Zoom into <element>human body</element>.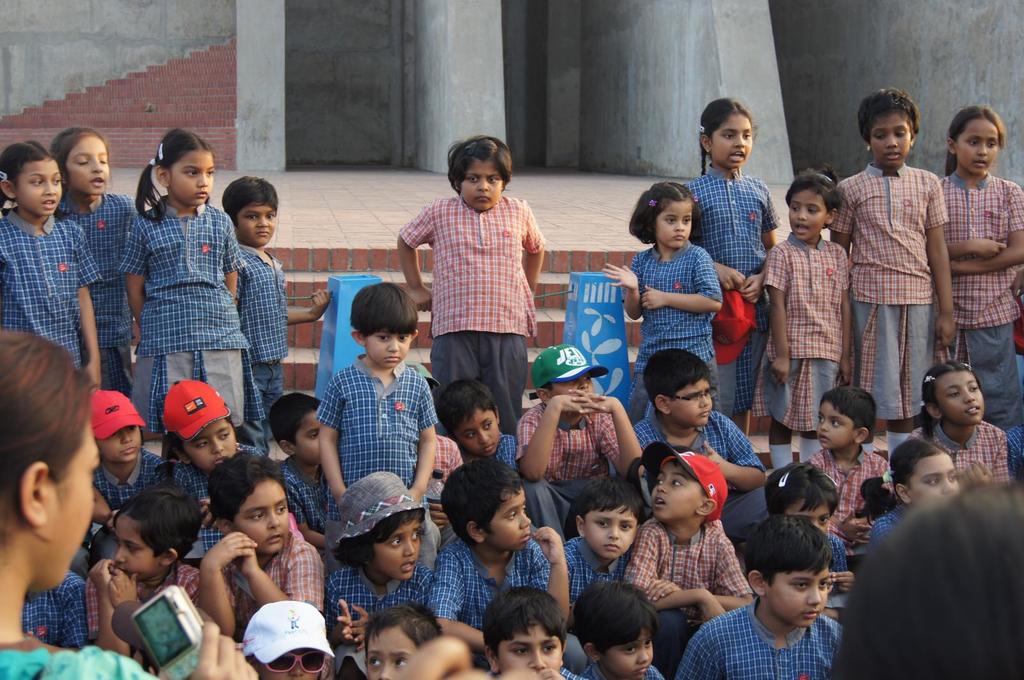
Zoom target: x1=934 y1=107 x2=1023 y2=434.
